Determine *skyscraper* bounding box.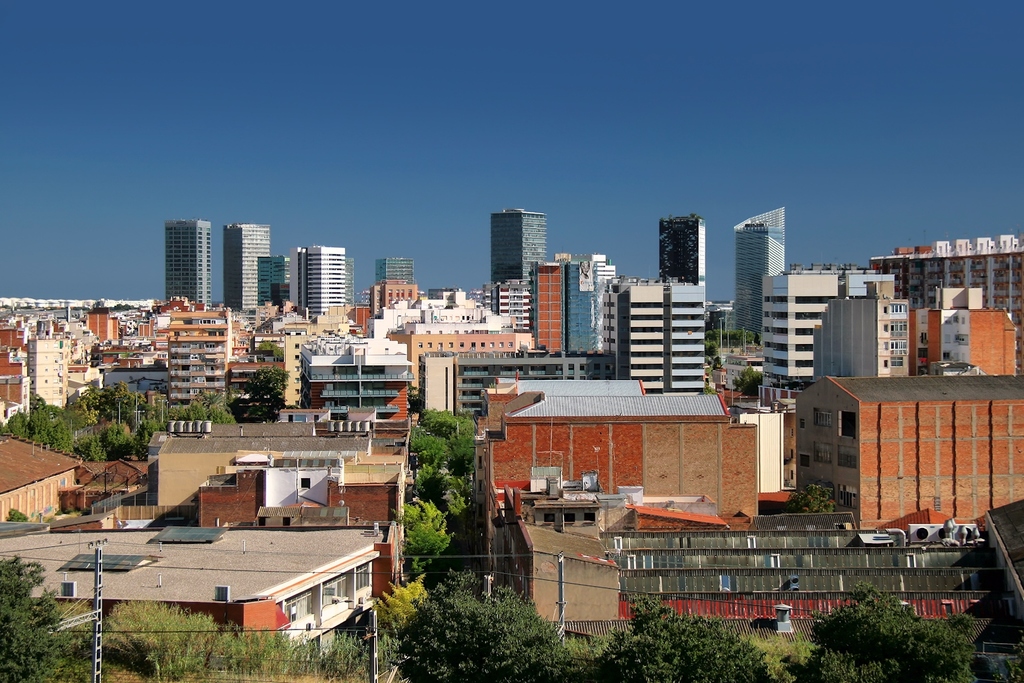
Determined: <box>139,210,287,320</box>.
